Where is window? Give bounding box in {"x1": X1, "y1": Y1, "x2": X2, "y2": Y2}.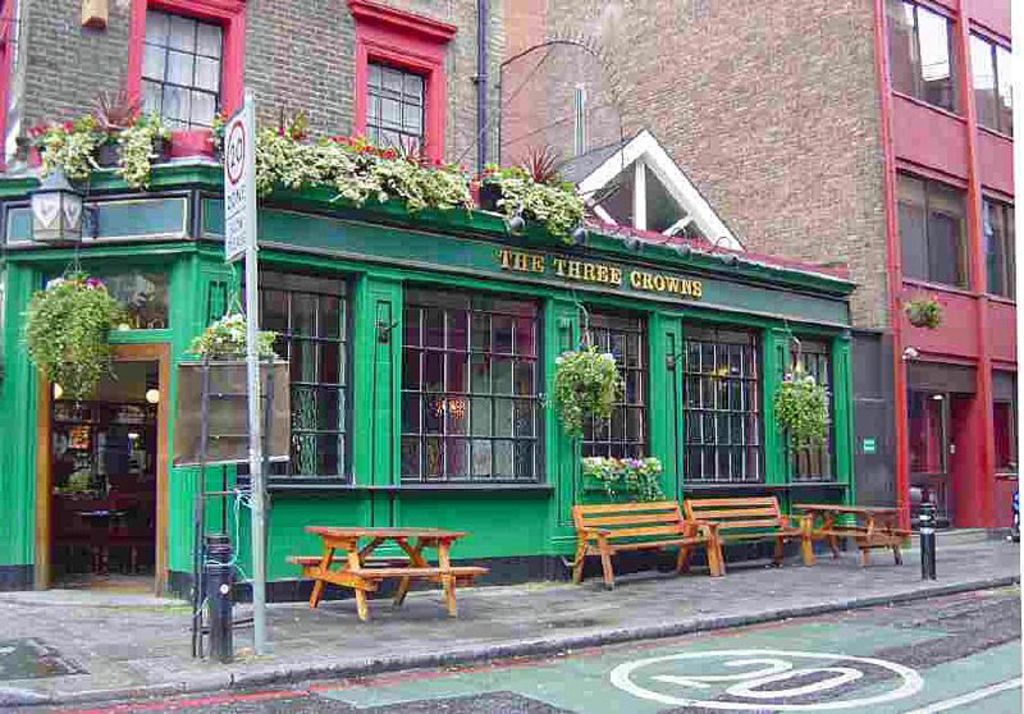
{"x1": 38, "y1": 267, "x2": 169, "y2": 325}.
